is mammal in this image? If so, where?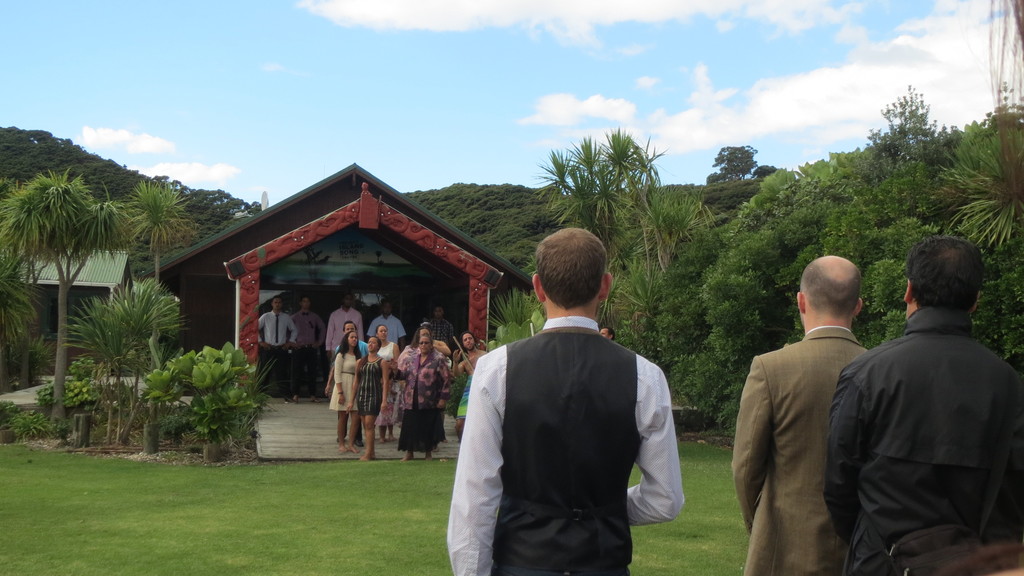
Yes, at select_region(735, 251, 871, 575).
